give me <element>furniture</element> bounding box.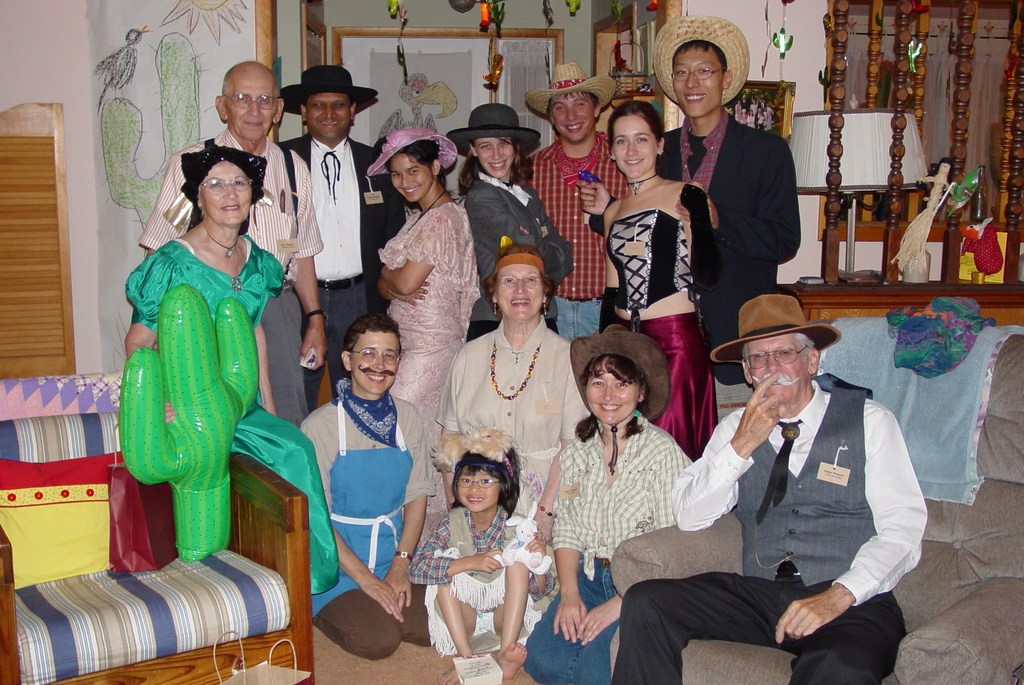
(left=778, top=277, right=1023, bottom=321).
